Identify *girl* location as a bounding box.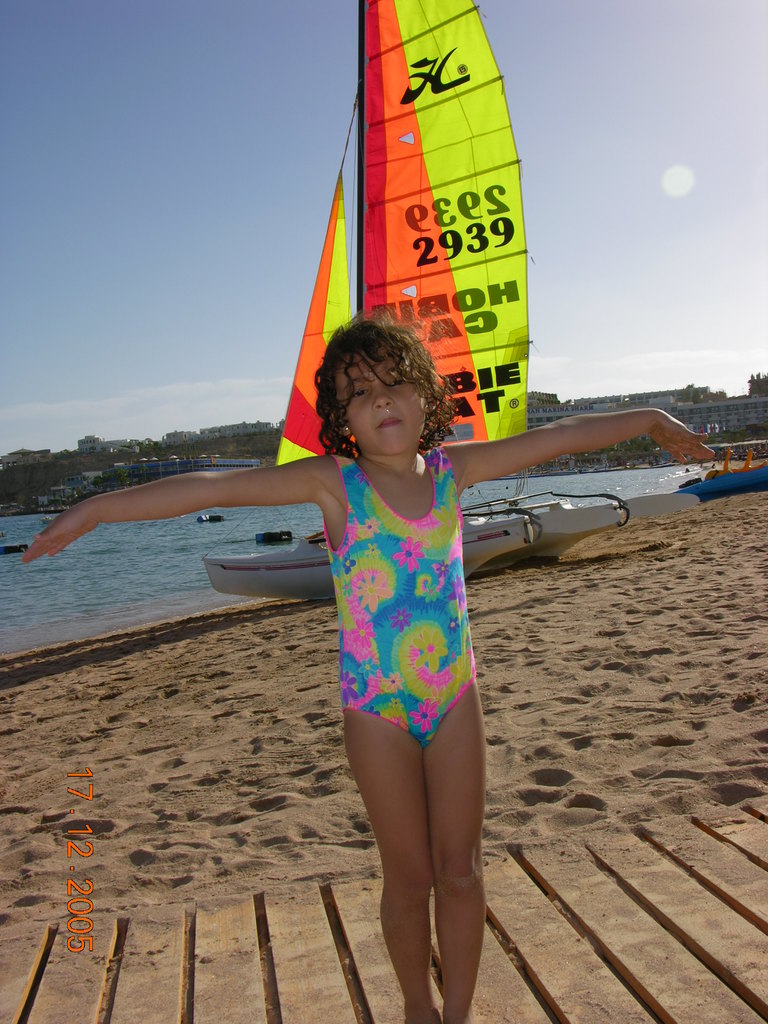
box(16, 308, 716, 1023).
